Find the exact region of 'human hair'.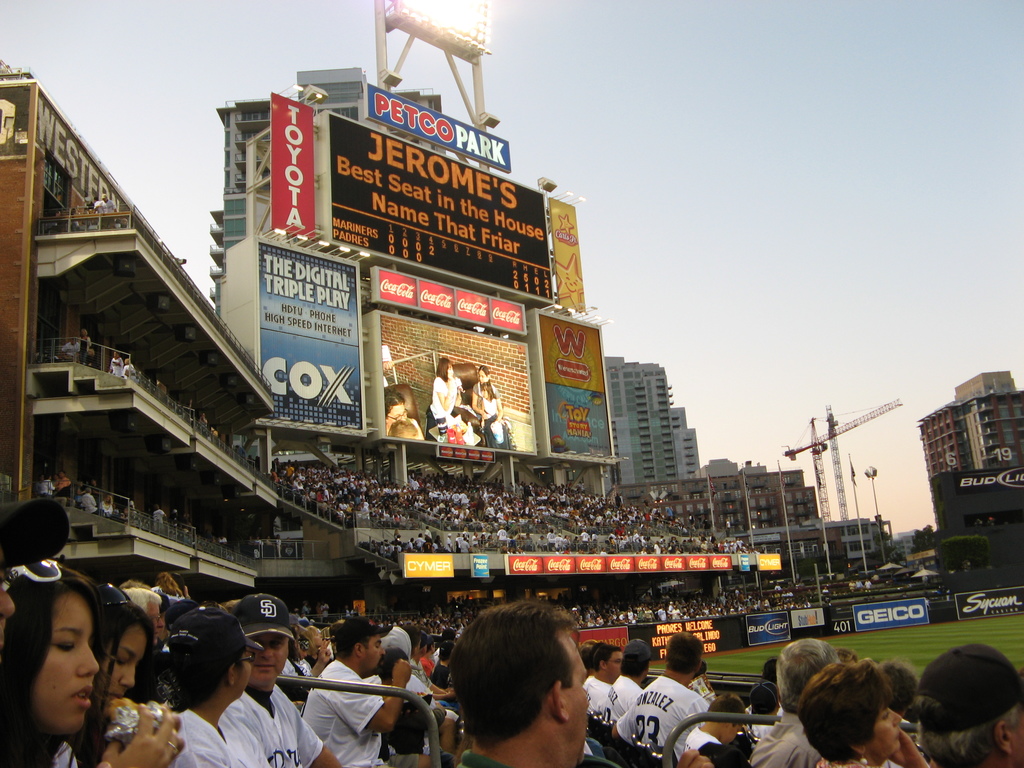
Exact region: (780, 661, 896, 762).
